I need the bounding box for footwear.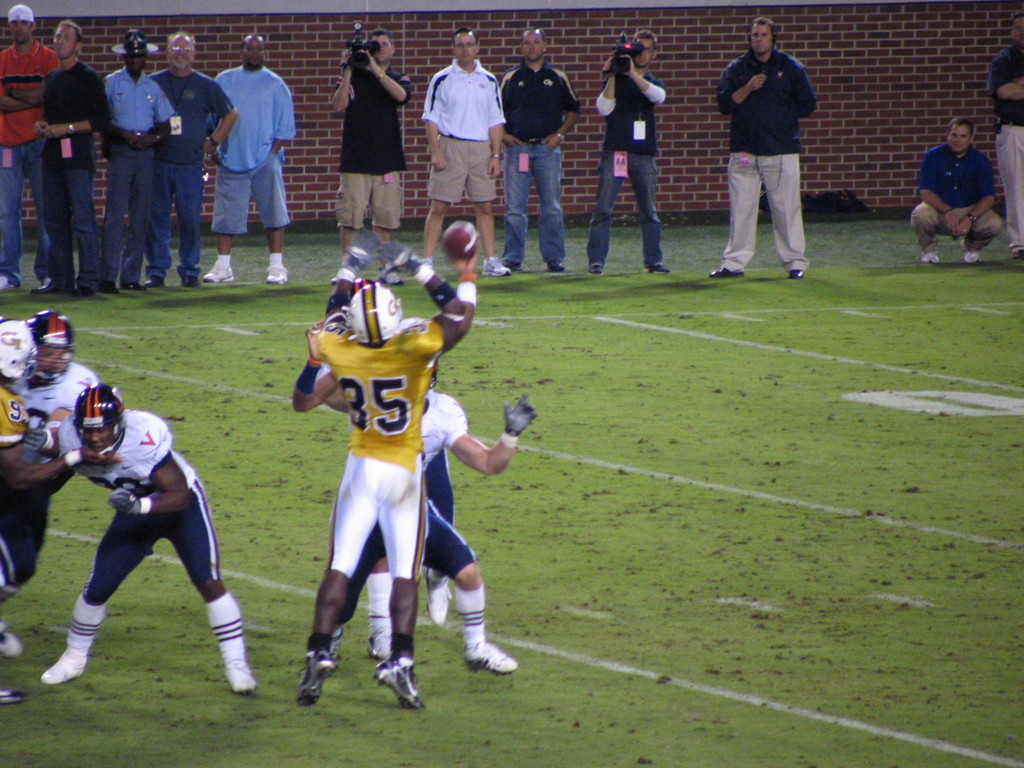
Here it is: (647, 265, 673, 273).
